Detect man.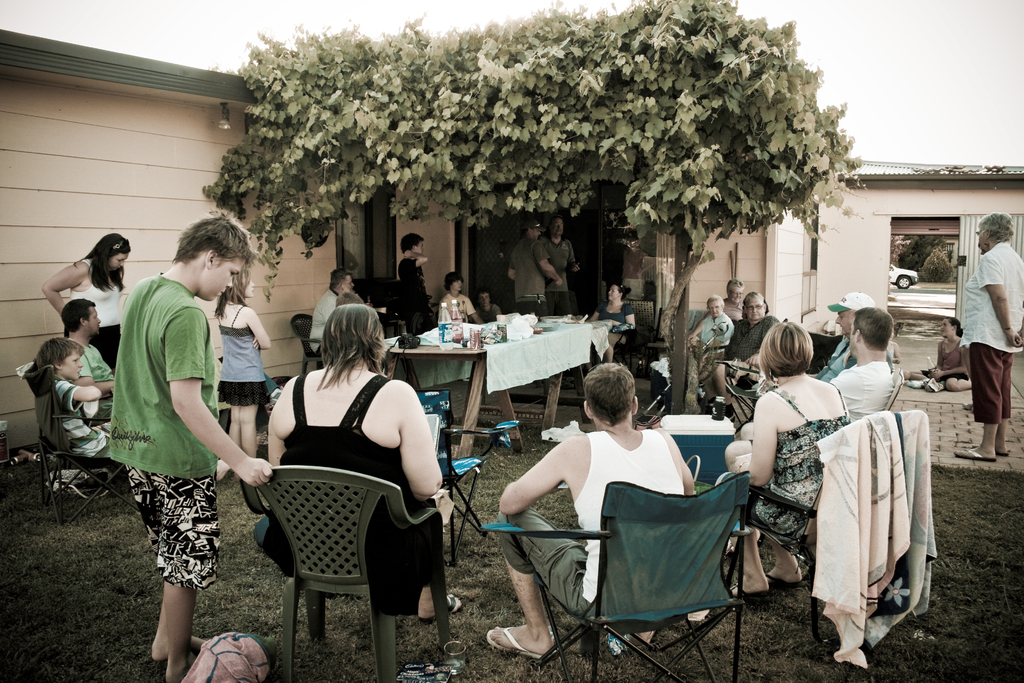
Detected at box=[310, 269, 355, 358].
